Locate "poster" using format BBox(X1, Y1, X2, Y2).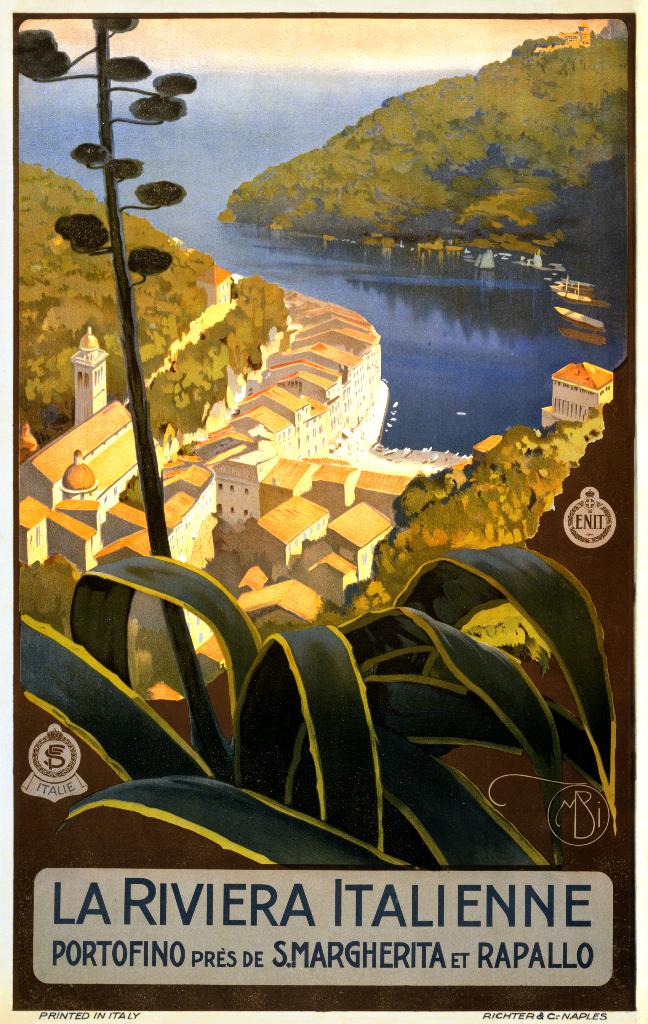
BBox(0, 4, 647, 1021).
